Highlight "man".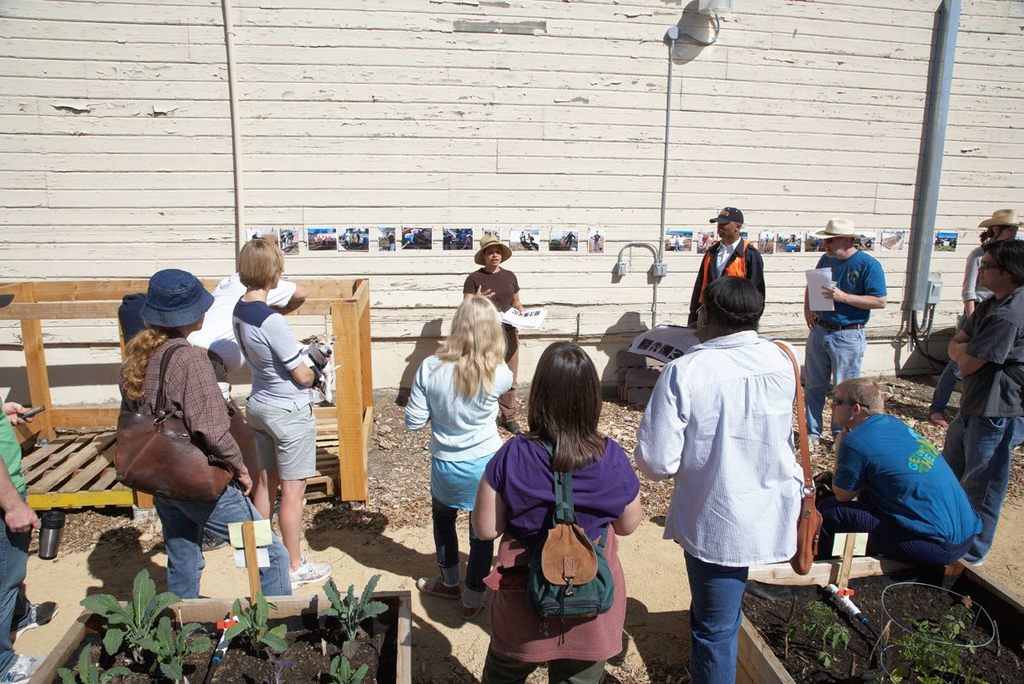
Highlighted region: BBox(815, 377, 986, 572).
